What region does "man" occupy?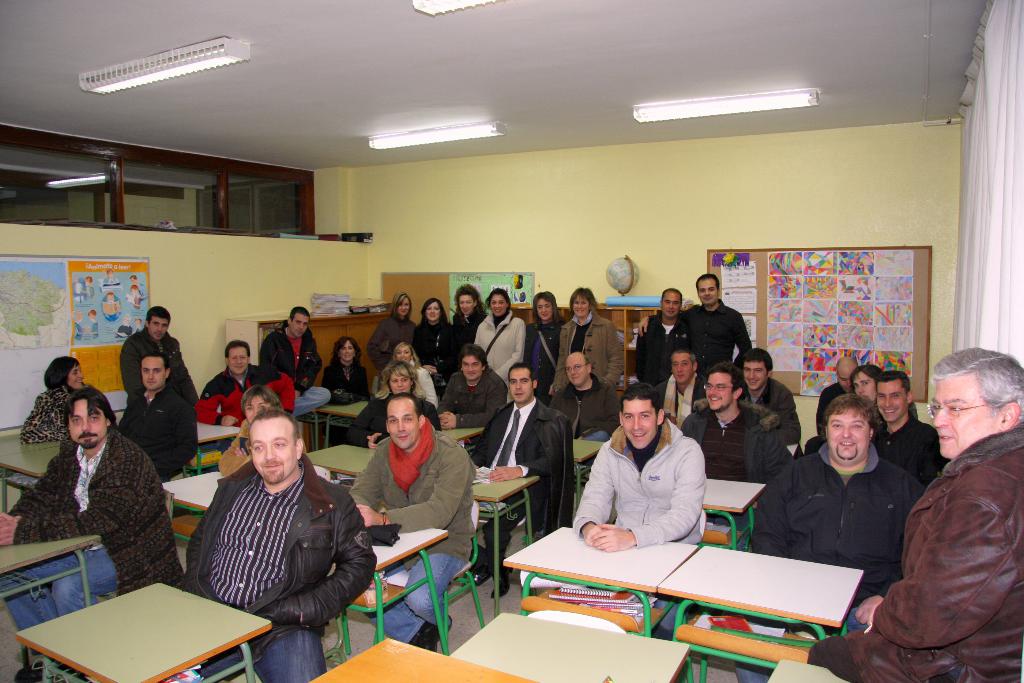
<region>731, 393, 921, 682</region>.
